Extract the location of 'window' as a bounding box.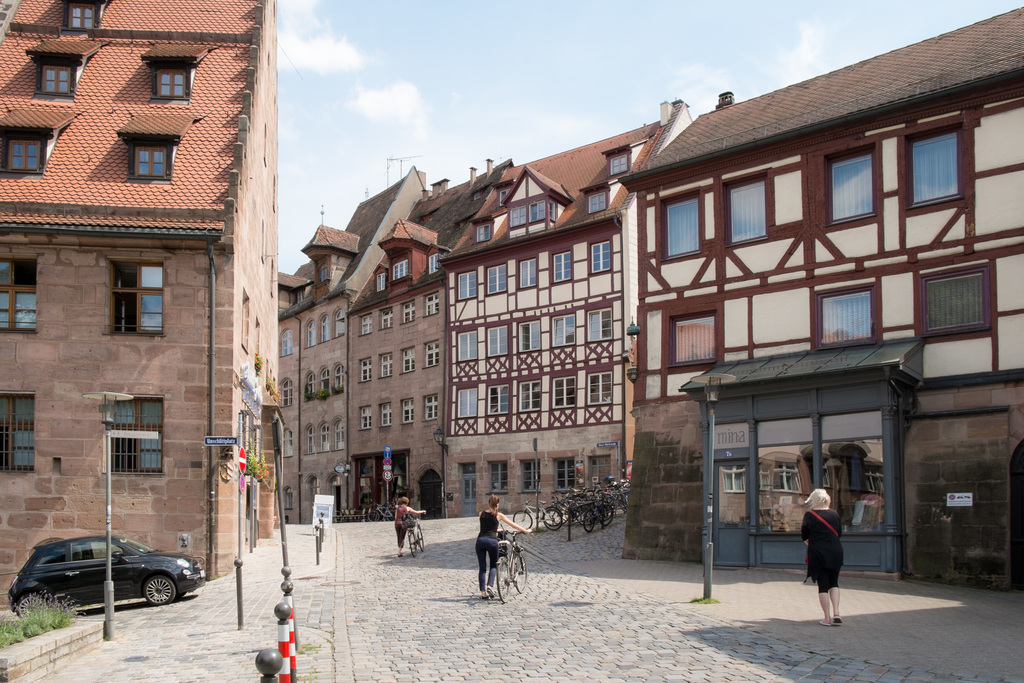
BBox(509, 206, 527, 226).
